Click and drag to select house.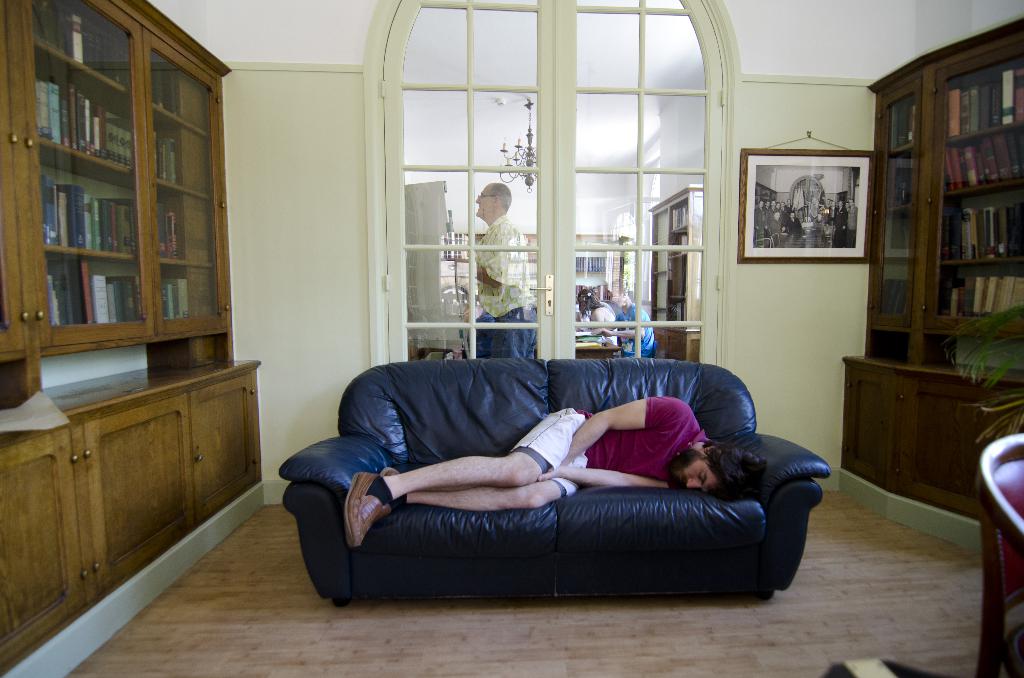
Selection: Rect(0, 0, 1023, 677).
